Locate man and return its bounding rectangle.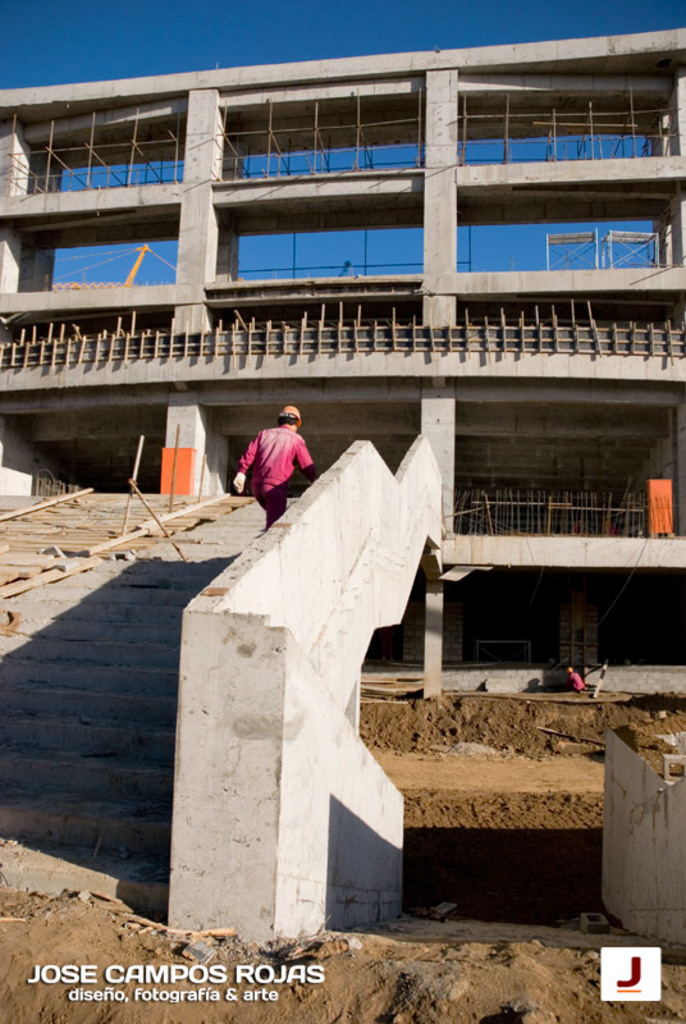
233,399,323,521.
